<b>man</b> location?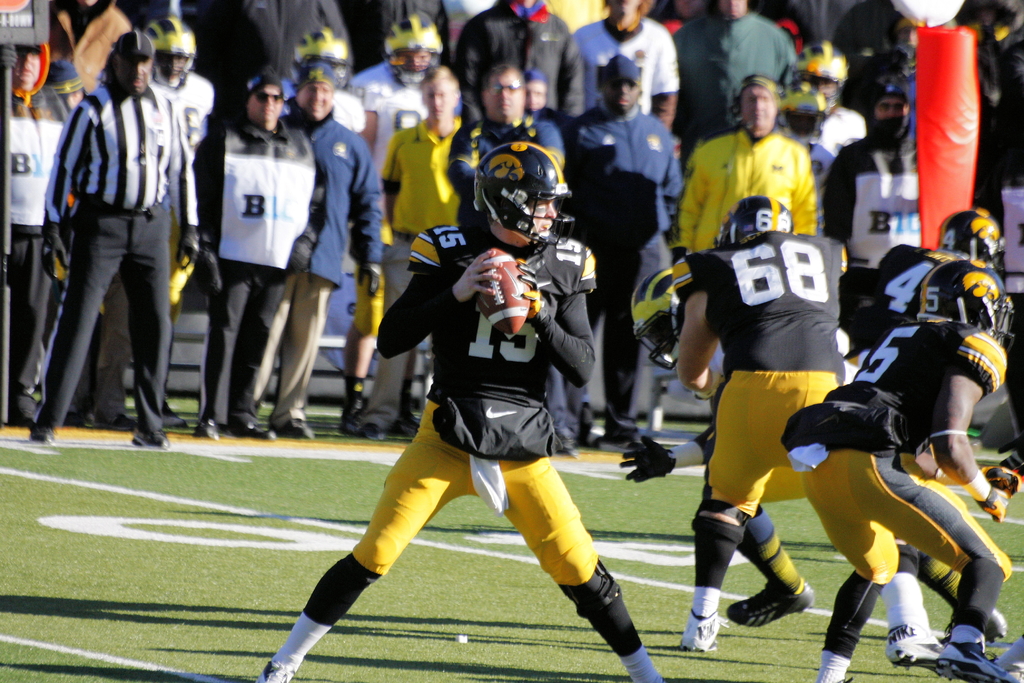
bbox=[568, 51, 680, 437]
